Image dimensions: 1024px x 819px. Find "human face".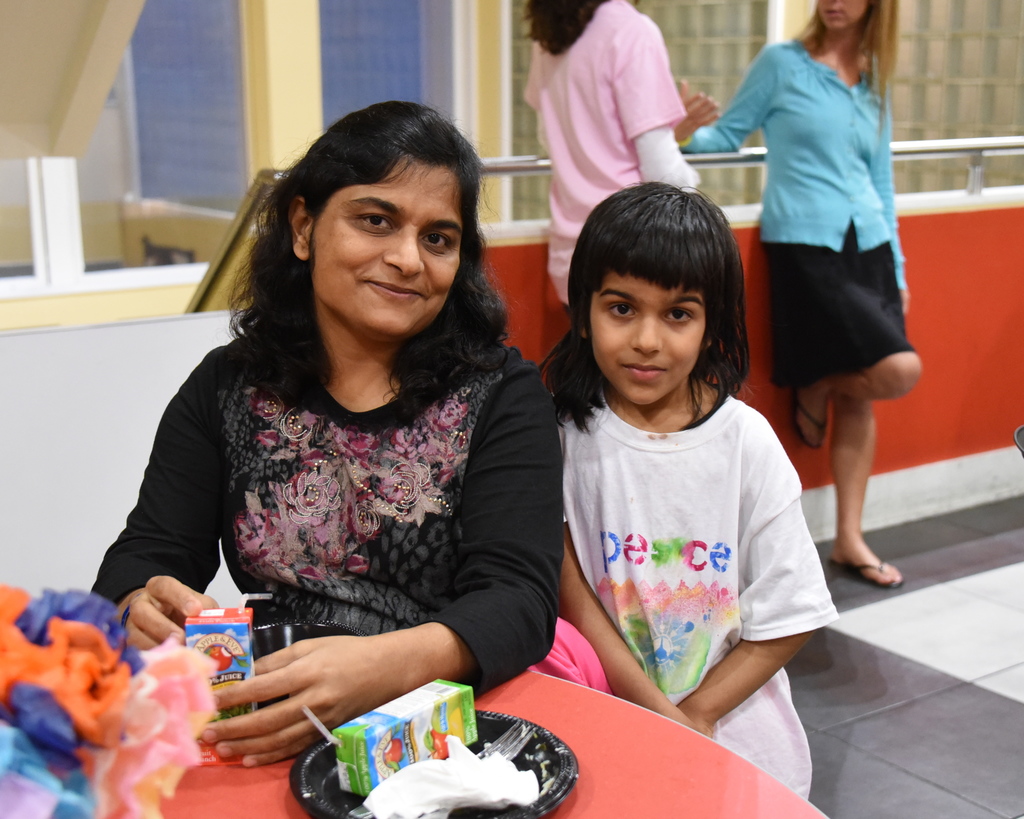
816 0 870 33.
